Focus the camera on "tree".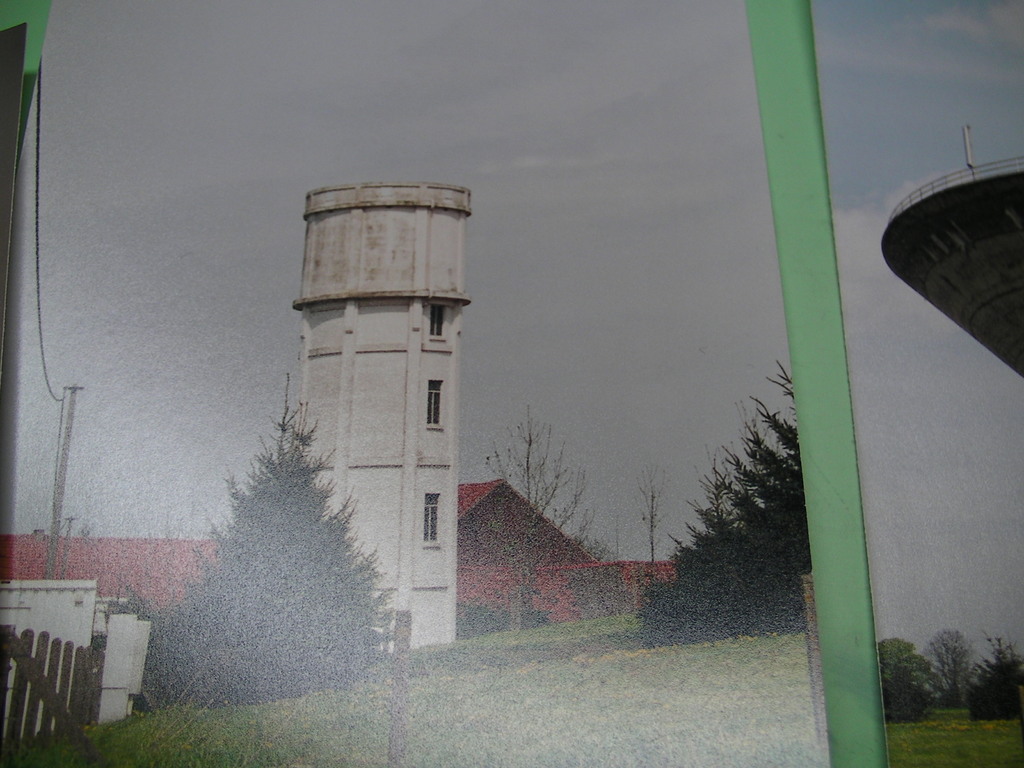
Focus region: 453:396:618:641.
